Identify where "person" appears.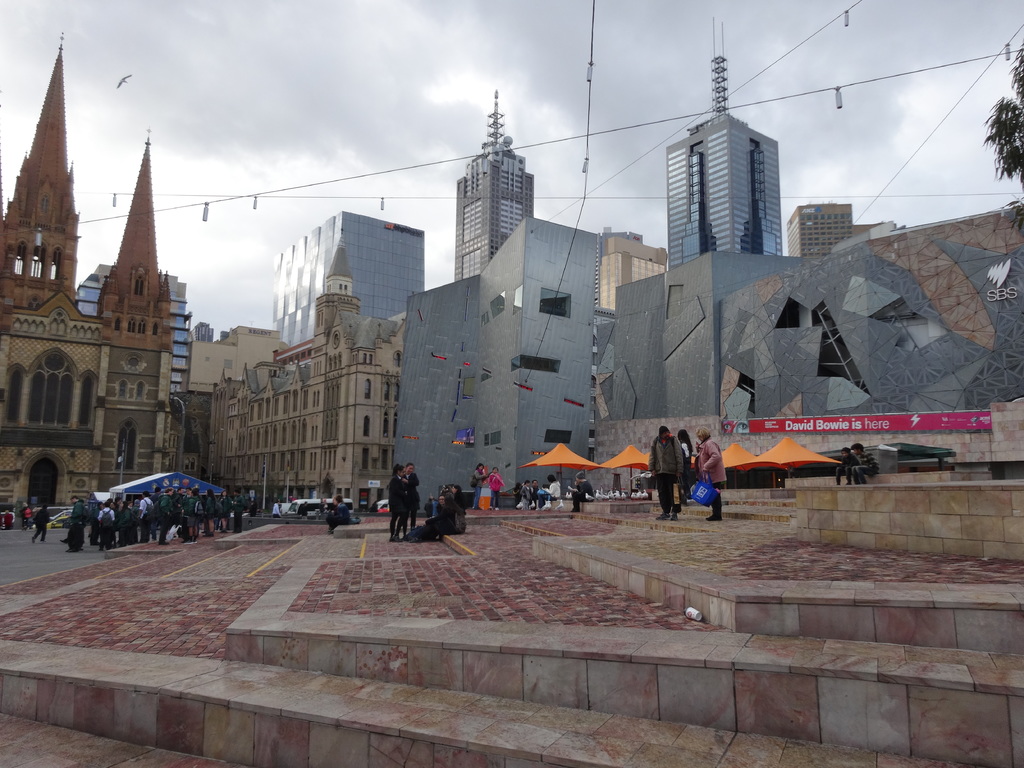
Appears at x1=138, y1=488, x2=154, y2=541.
